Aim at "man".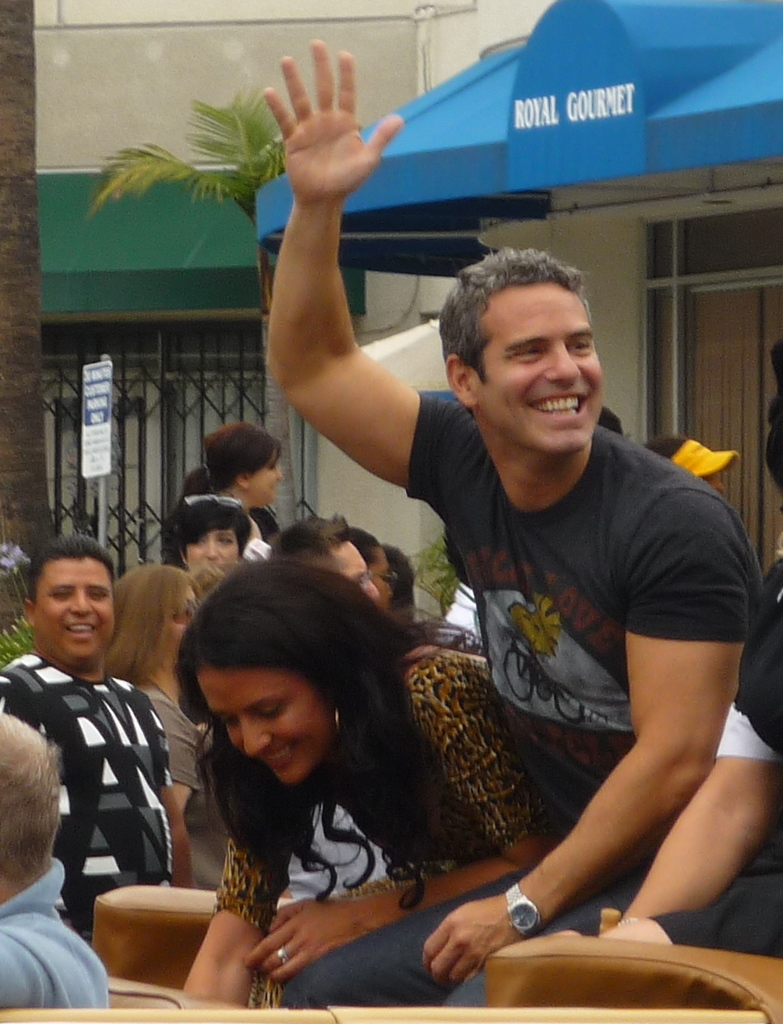
Aimed at bbox(10, 541, 200, 947).
